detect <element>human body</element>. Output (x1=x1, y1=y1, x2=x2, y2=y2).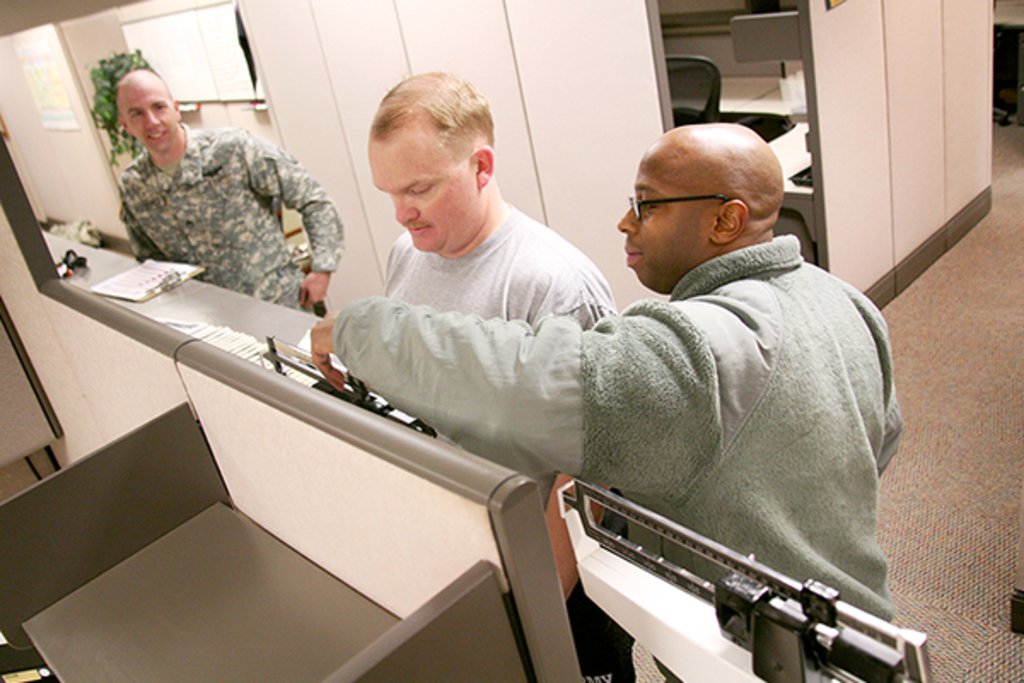
(x1=85, y1=85, x2=346, y2=314).
